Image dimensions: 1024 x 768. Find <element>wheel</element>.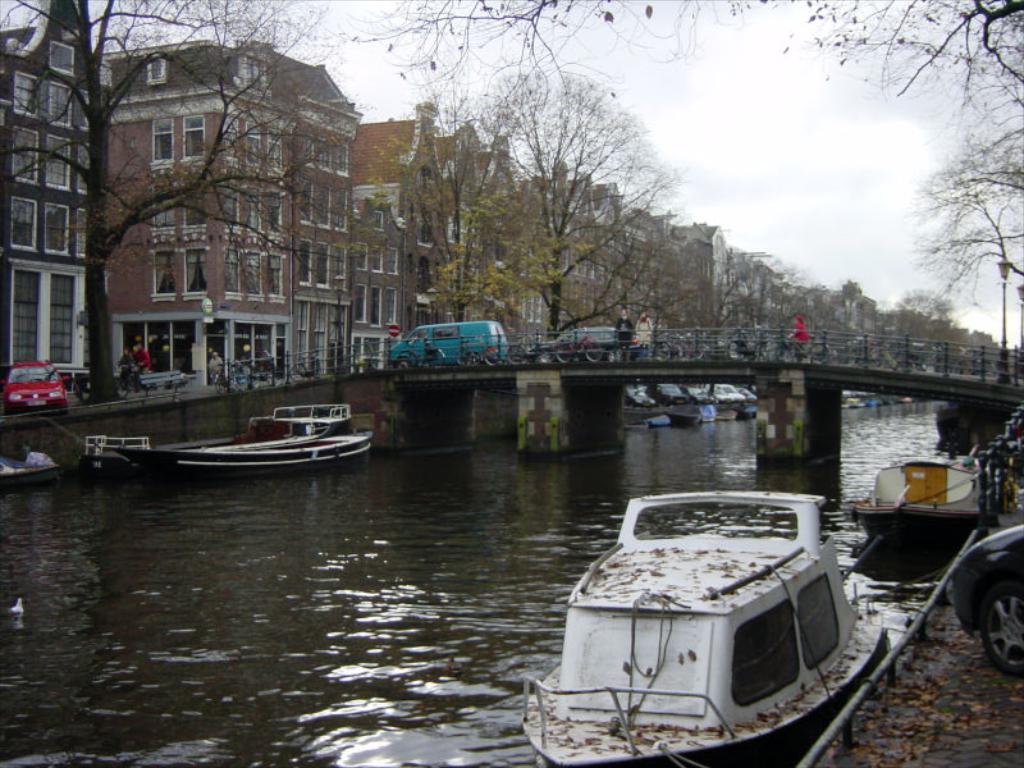
726:342:744:361.
